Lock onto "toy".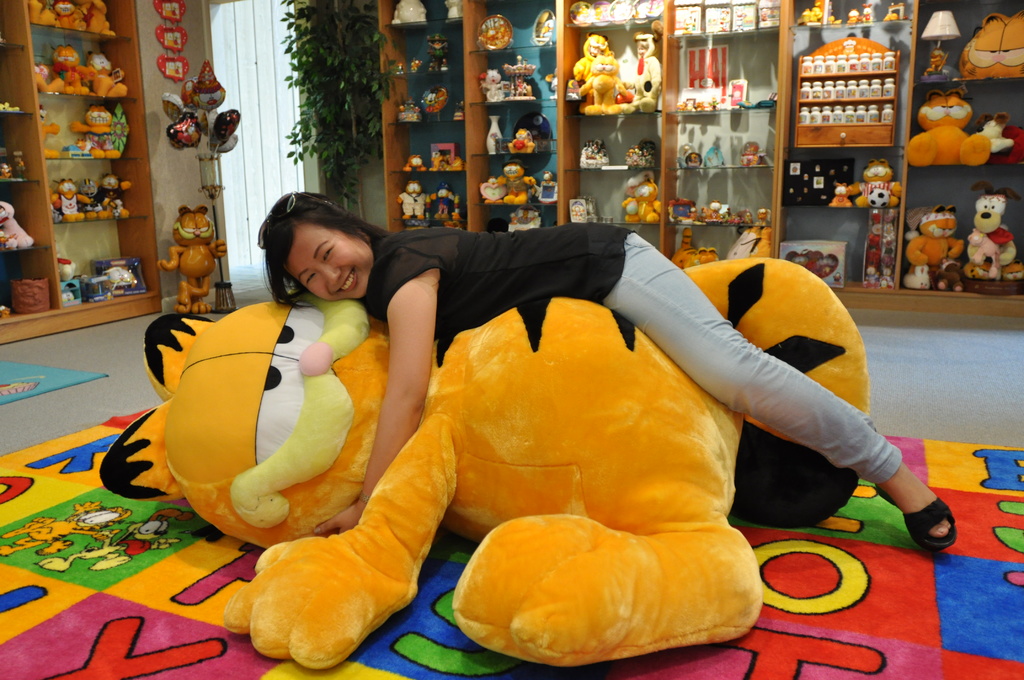
Locked: x1=963 y1=182 x2=1023 y2=279.
